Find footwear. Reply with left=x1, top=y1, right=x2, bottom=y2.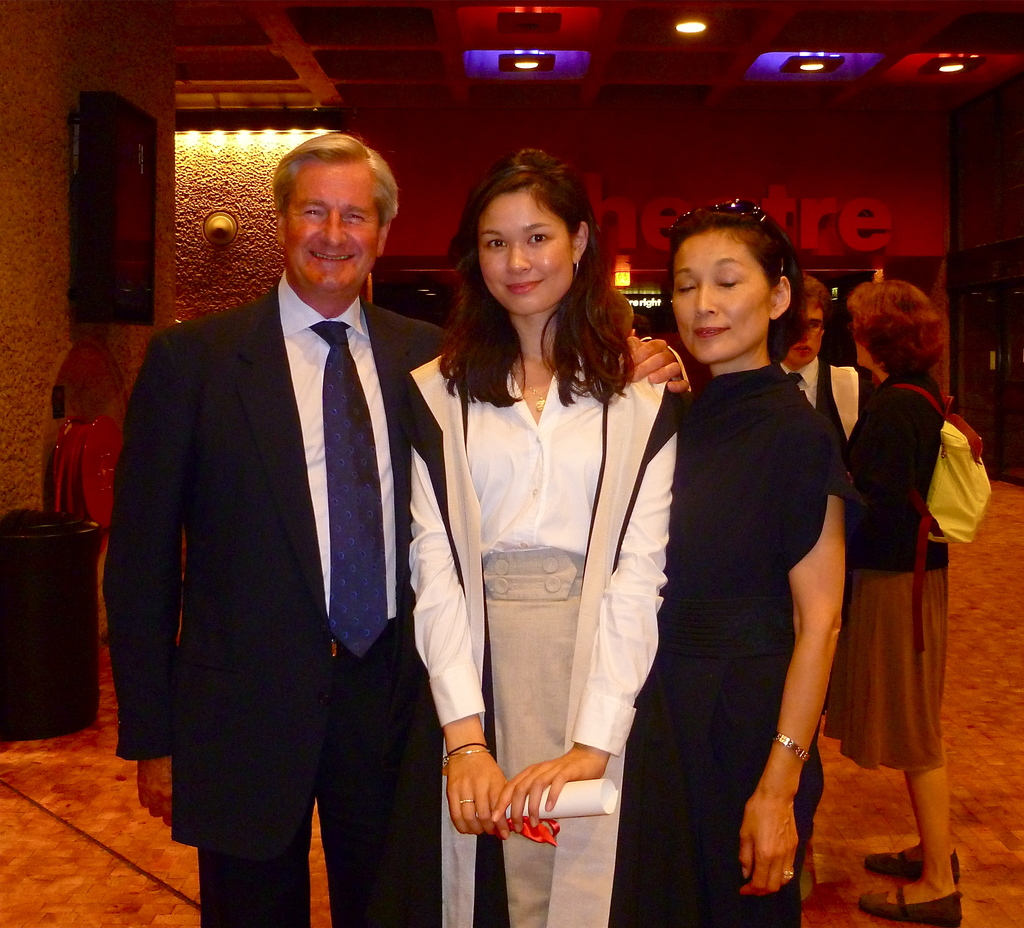
left=867, top=851, right=960, bottom=882.
